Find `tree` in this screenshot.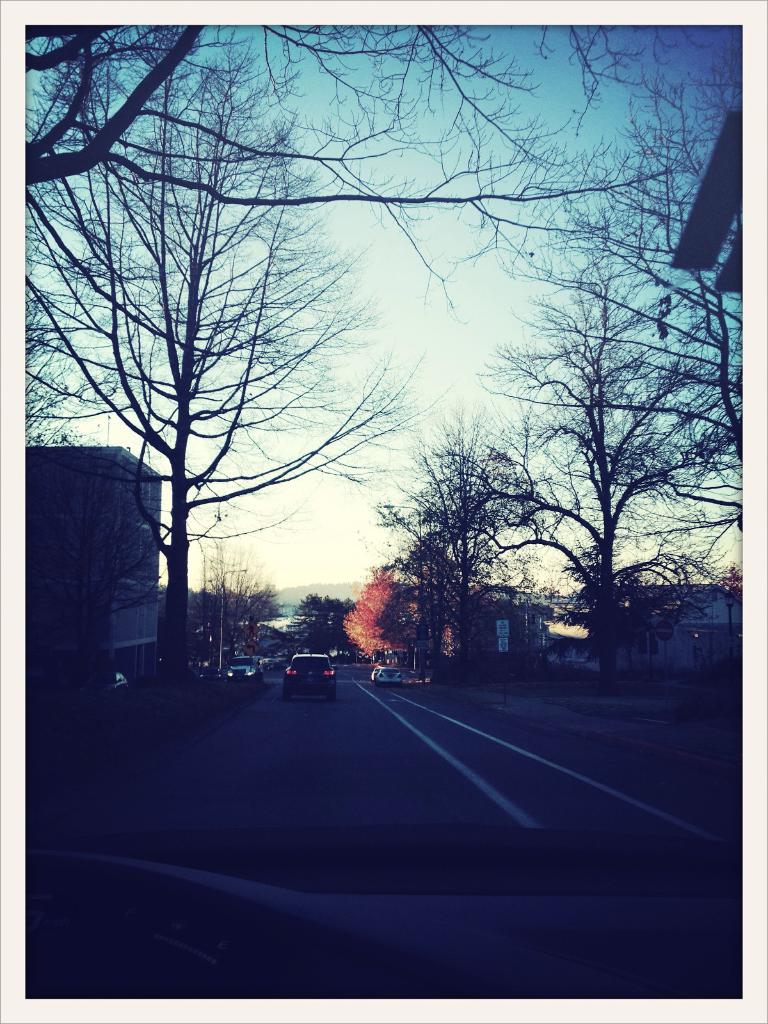
The bounding box for `tree` is (366, 396, 569, 678).
